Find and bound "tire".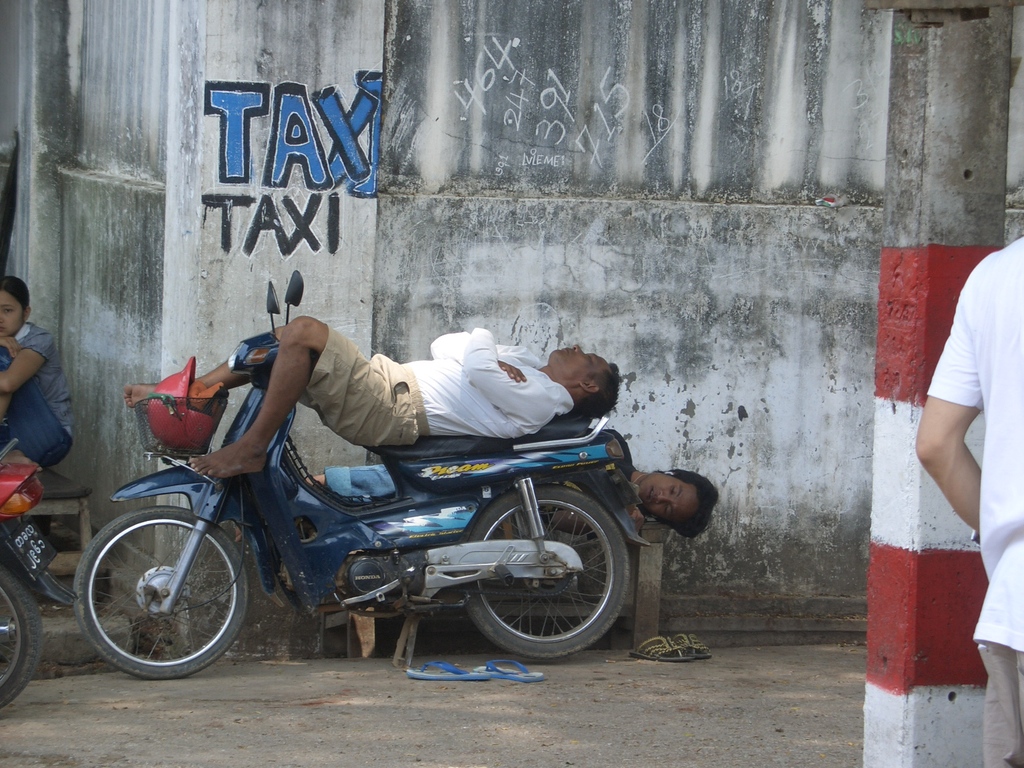
Bound: rect(0, 561, 47, 709).
